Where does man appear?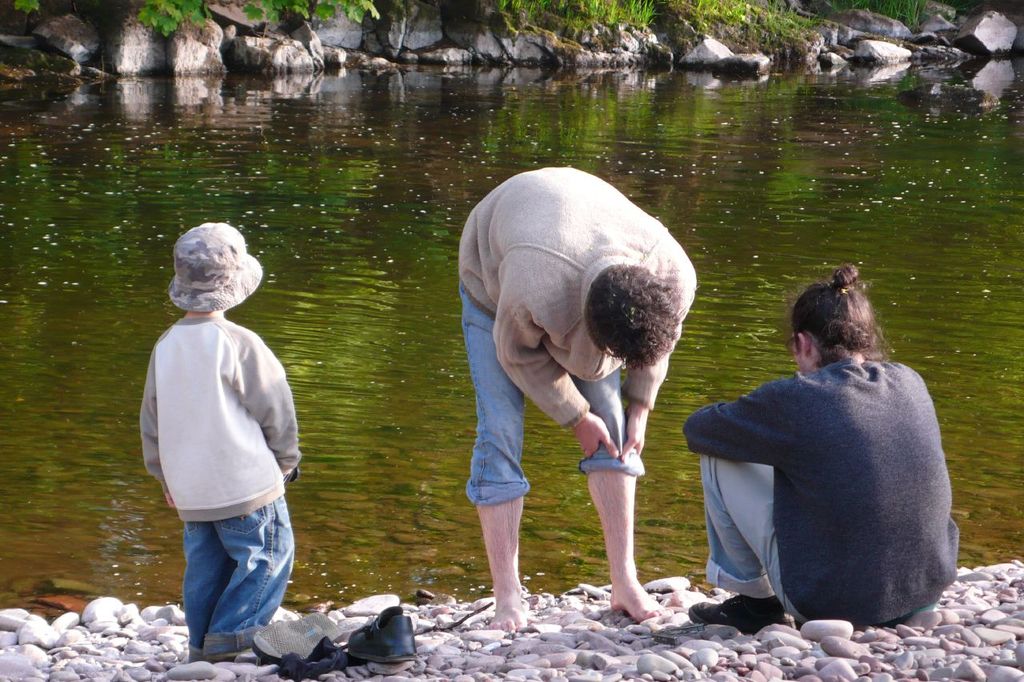
Appears at 457 160 705 642.
